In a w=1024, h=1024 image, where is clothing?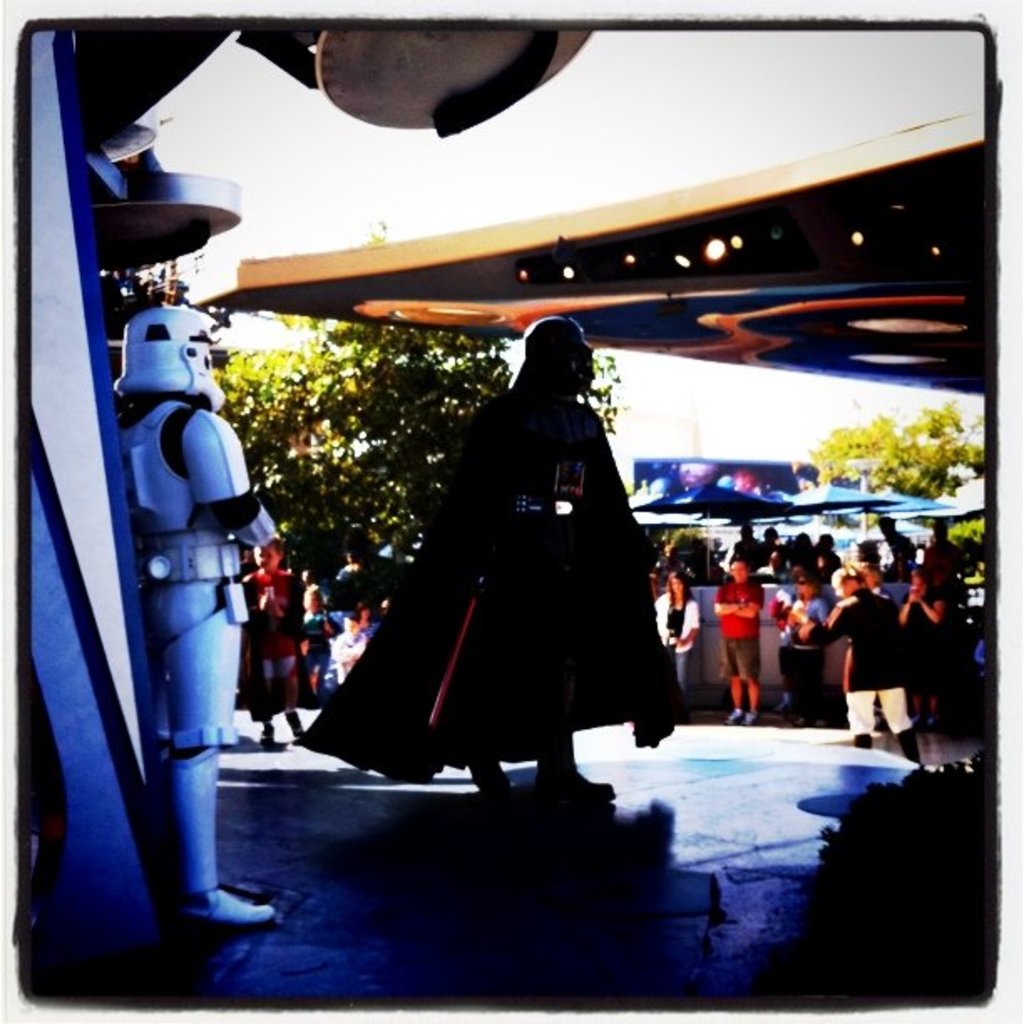
330,621,365,686.
